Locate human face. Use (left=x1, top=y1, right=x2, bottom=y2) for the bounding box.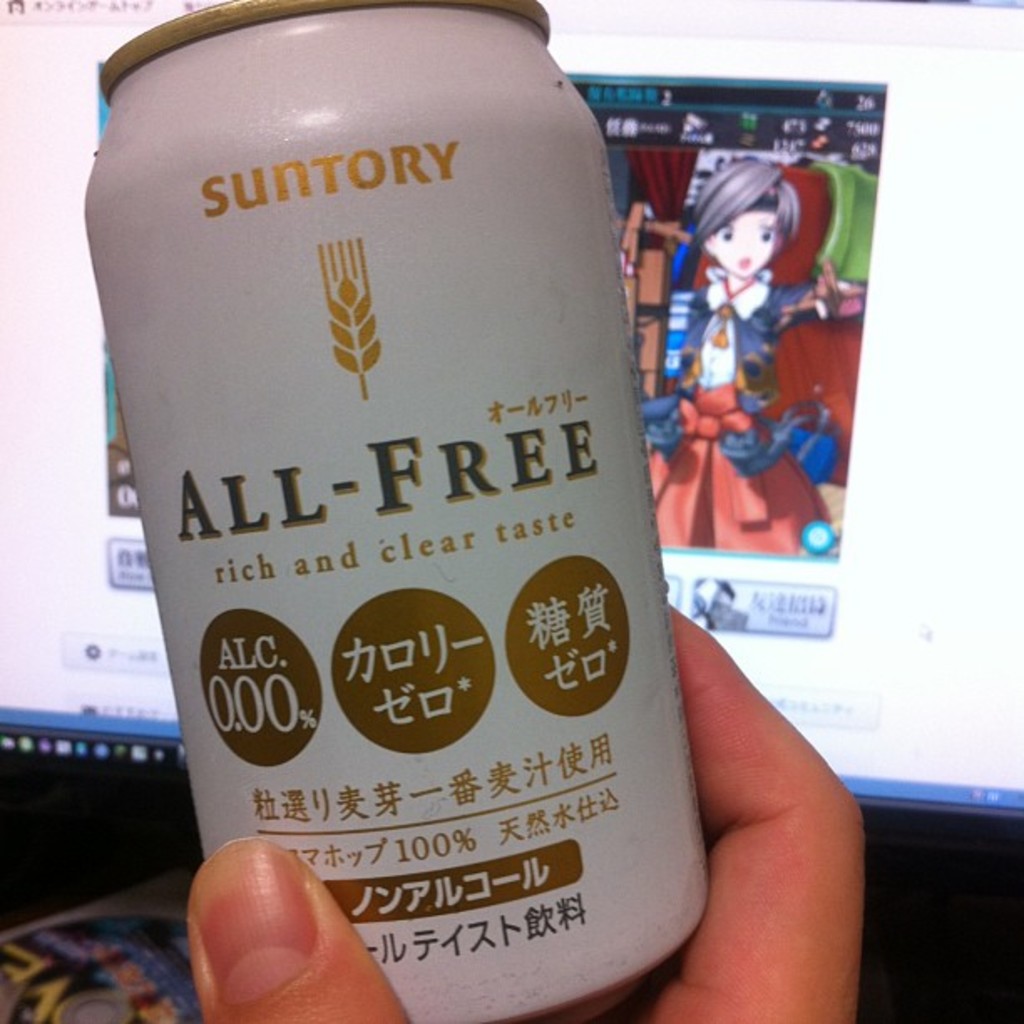
(left=709, top=211, right=776, bottom=279).
